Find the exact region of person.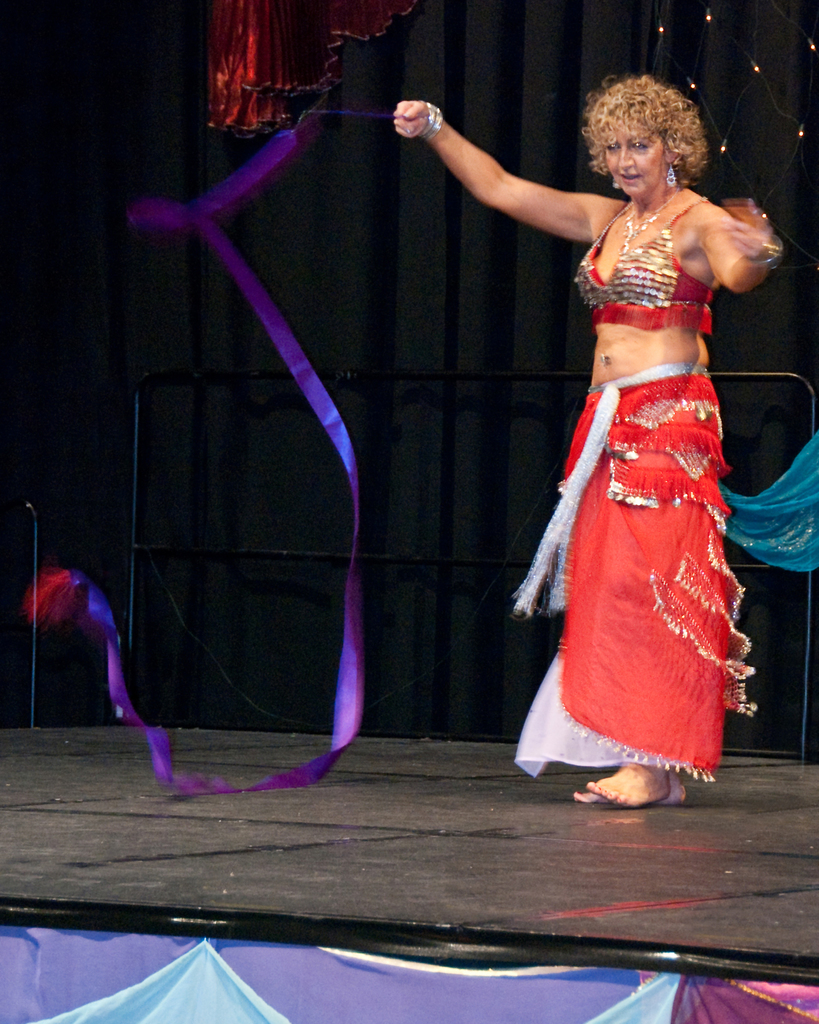
Exact region: box(346, 65, 818, 849).
